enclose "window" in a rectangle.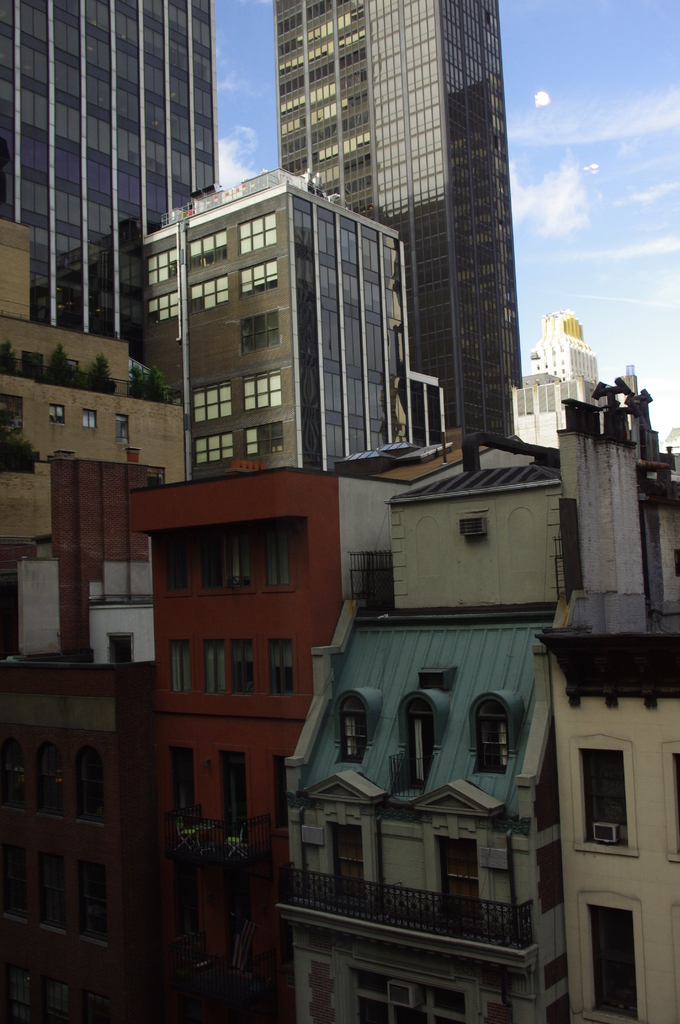
box(0, 735, 28, 808).
